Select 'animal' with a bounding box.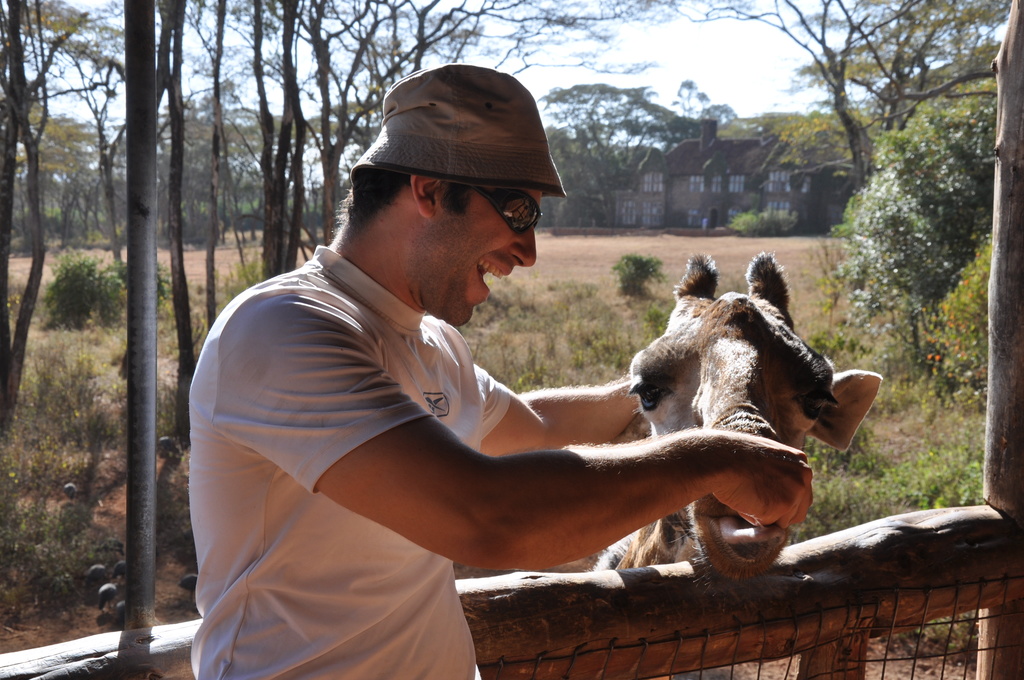
{"left": 593, "top": 250, "right": 883, "bottom": 576}.
